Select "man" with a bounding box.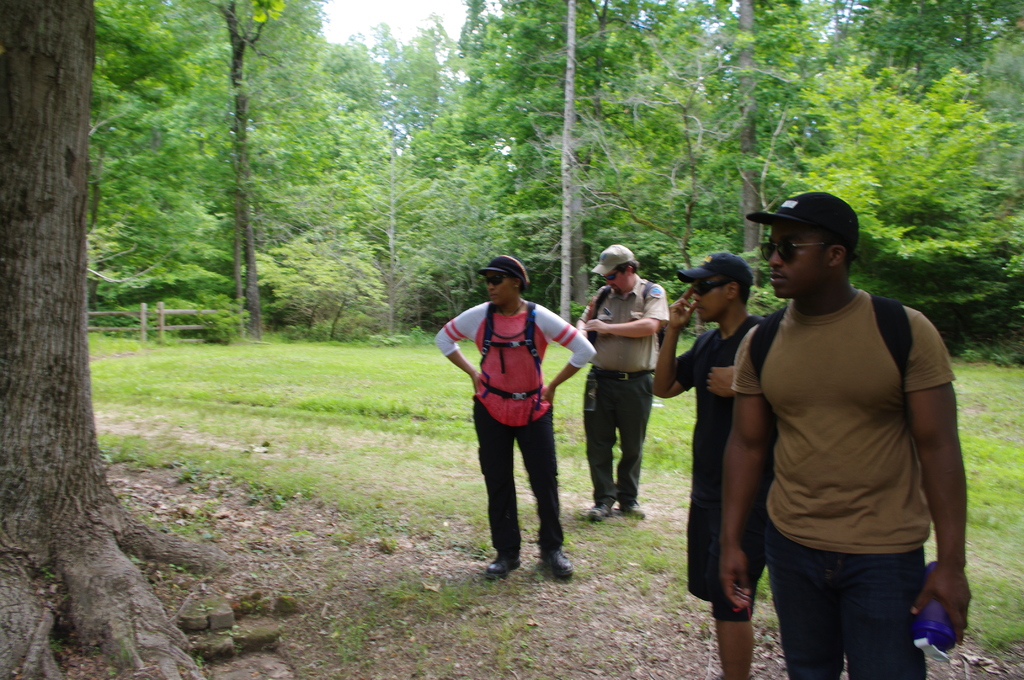
[652,253,762,679].
